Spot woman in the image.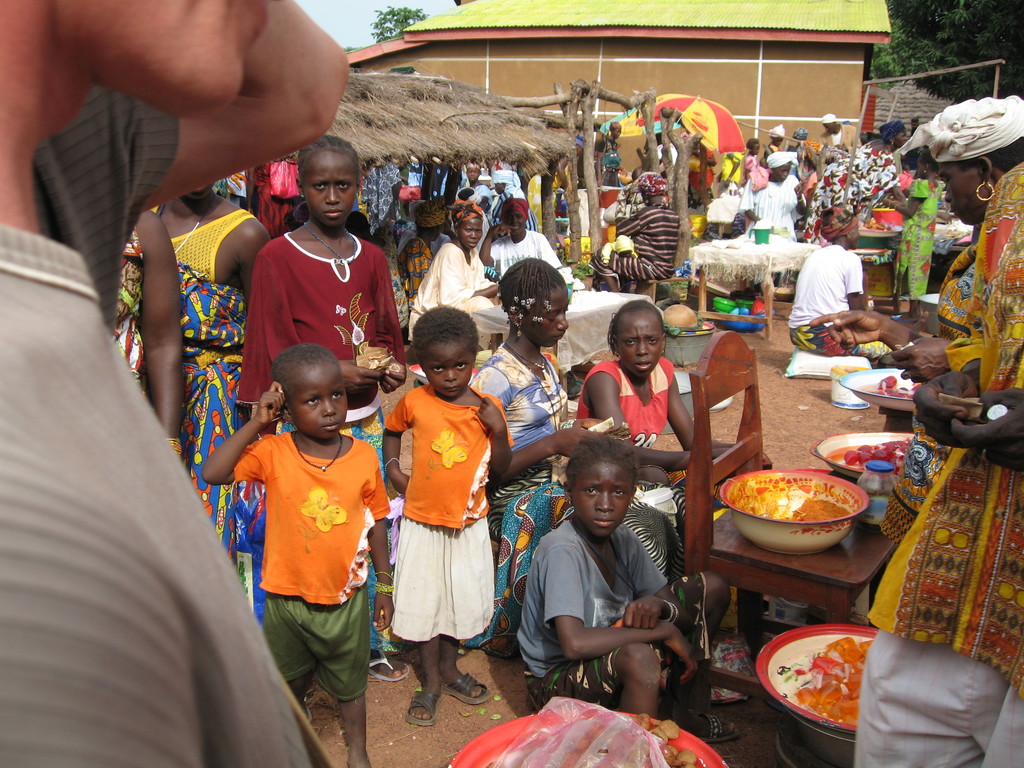
woman found at [874, 104, 1023, 545].
